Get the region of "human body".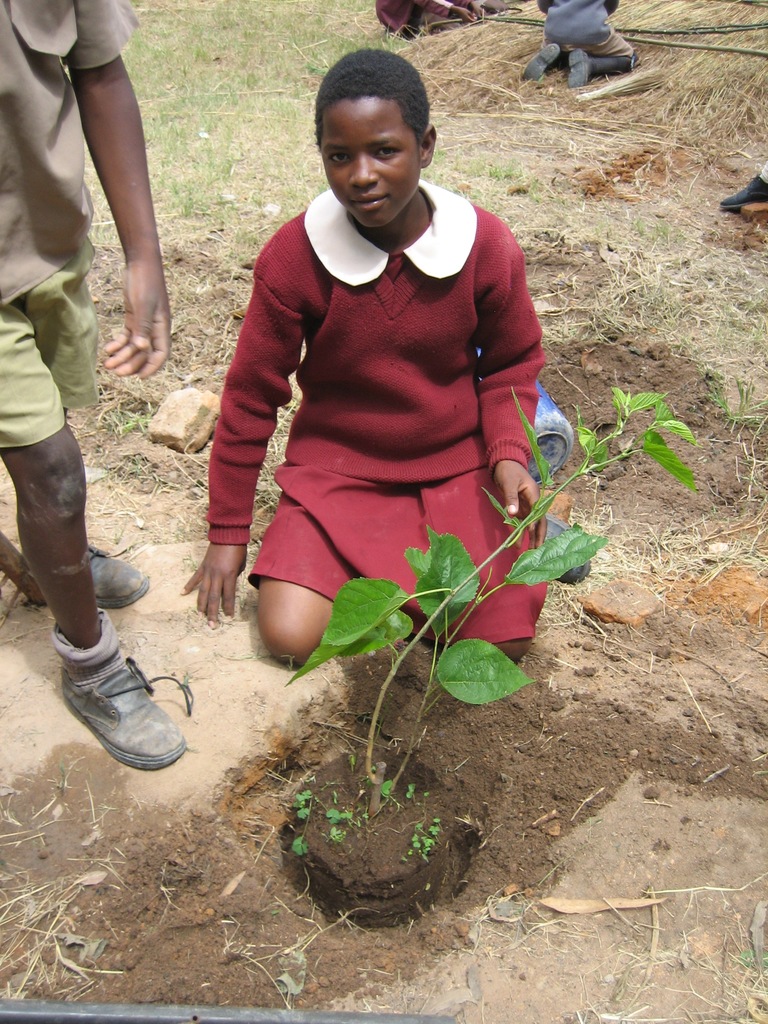
(left=196, top=46, right=566, bottom=649).
